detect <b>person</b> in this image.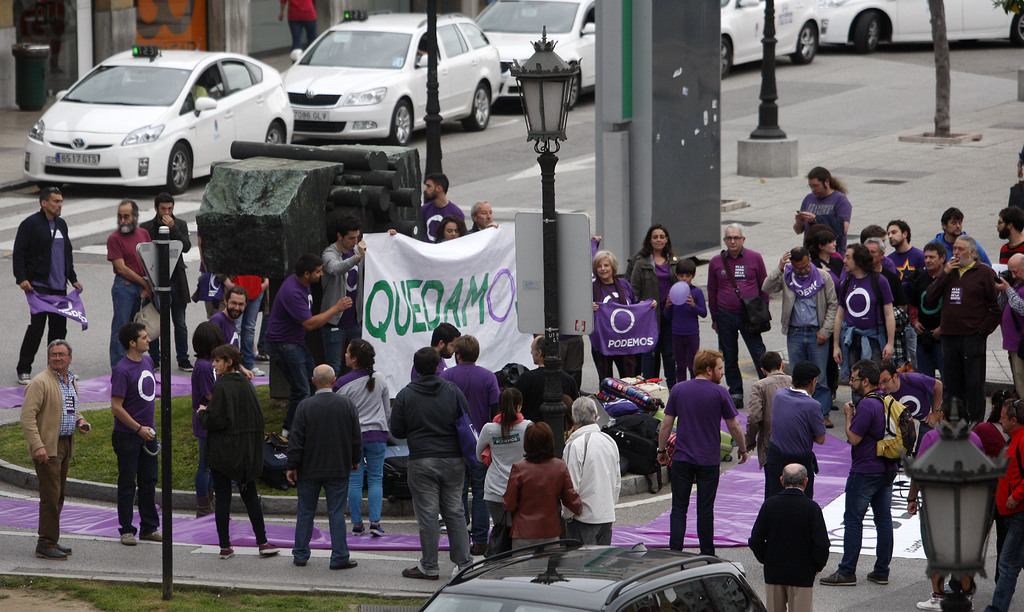
Detection: [left=837, top=245, right=895, bottom=397].
